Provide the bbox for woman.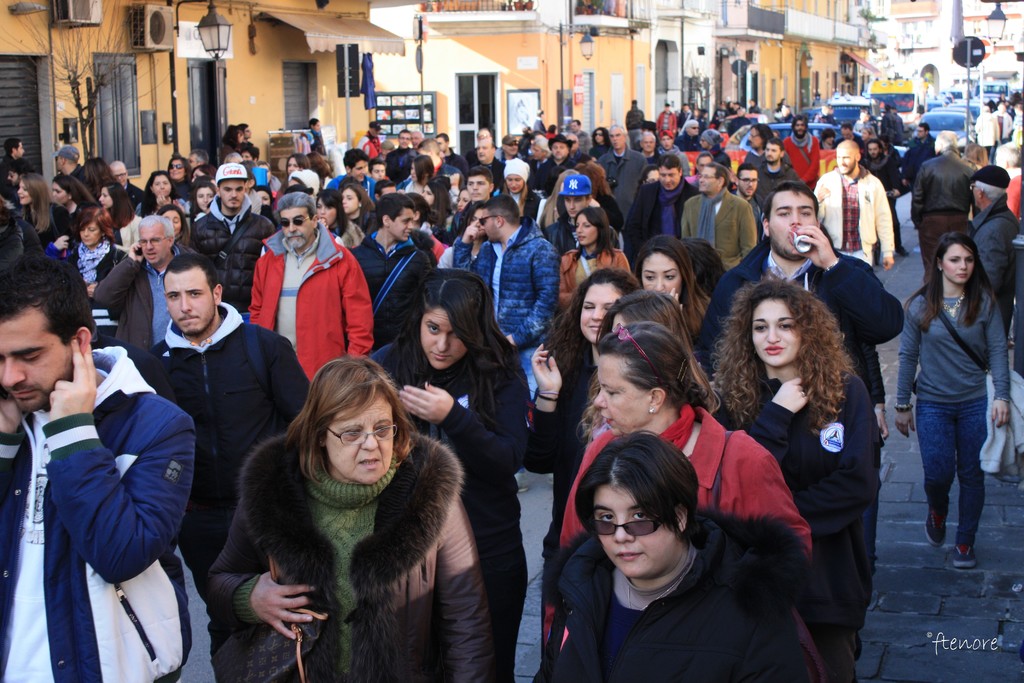
region(371, 263, 535, 682).
